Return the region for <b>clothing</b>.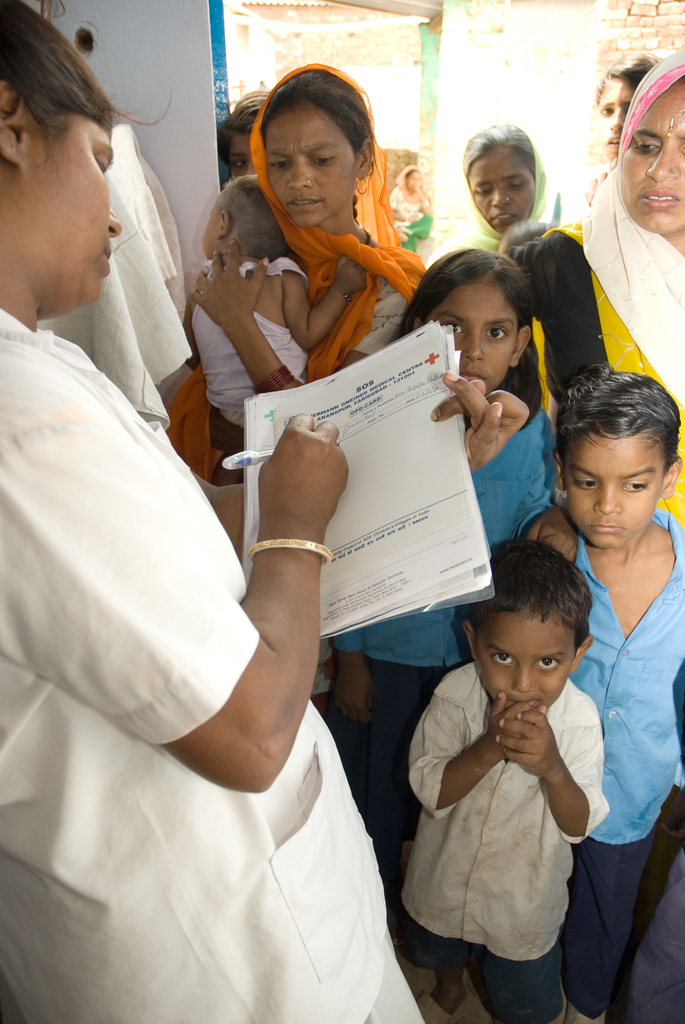
bbox=(547, 58, 684, 591).
